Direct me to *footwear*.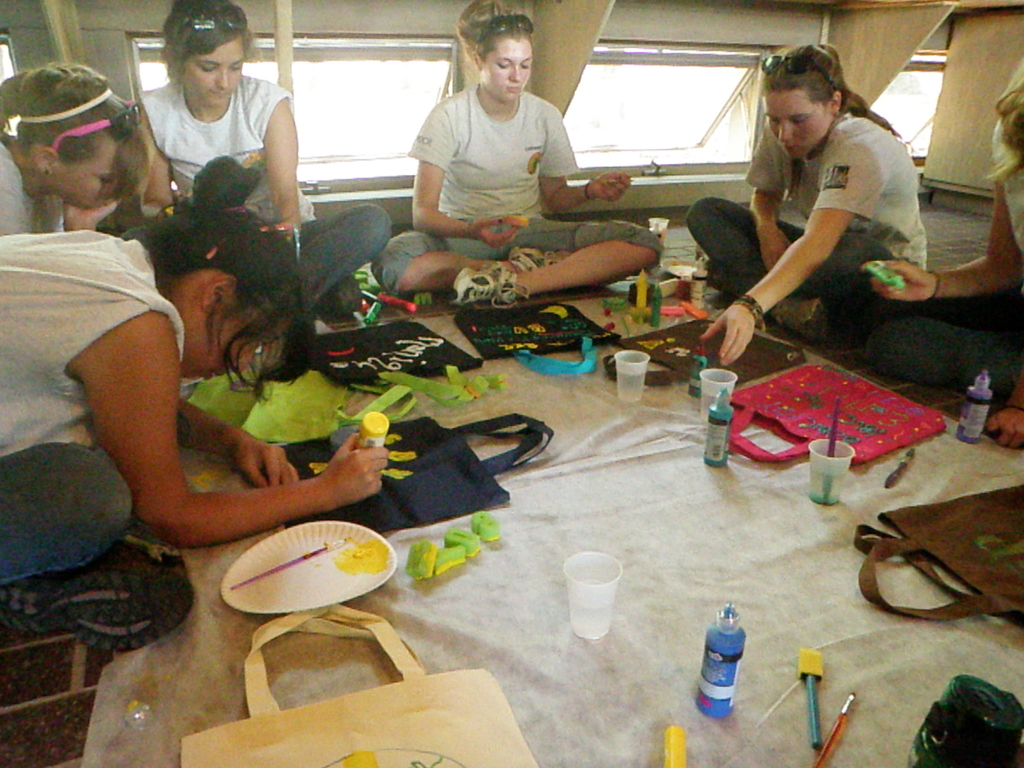
Direction: x1=778, y1=295, x2=827, y2=344.
